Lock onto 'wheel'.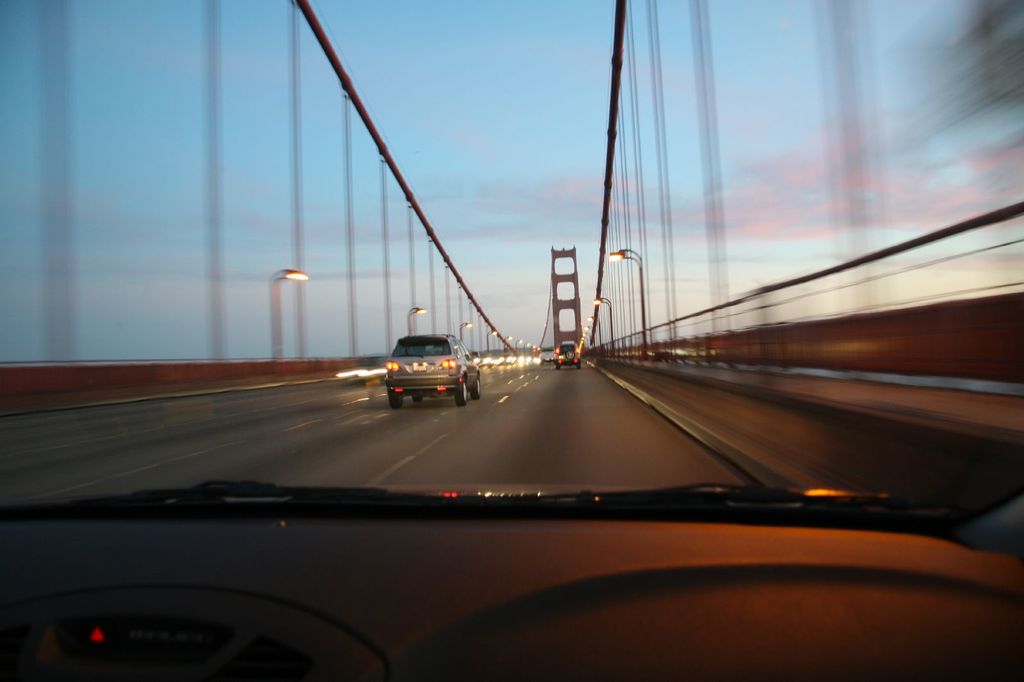
Locked: BBox(413, 394, 424, 405).
